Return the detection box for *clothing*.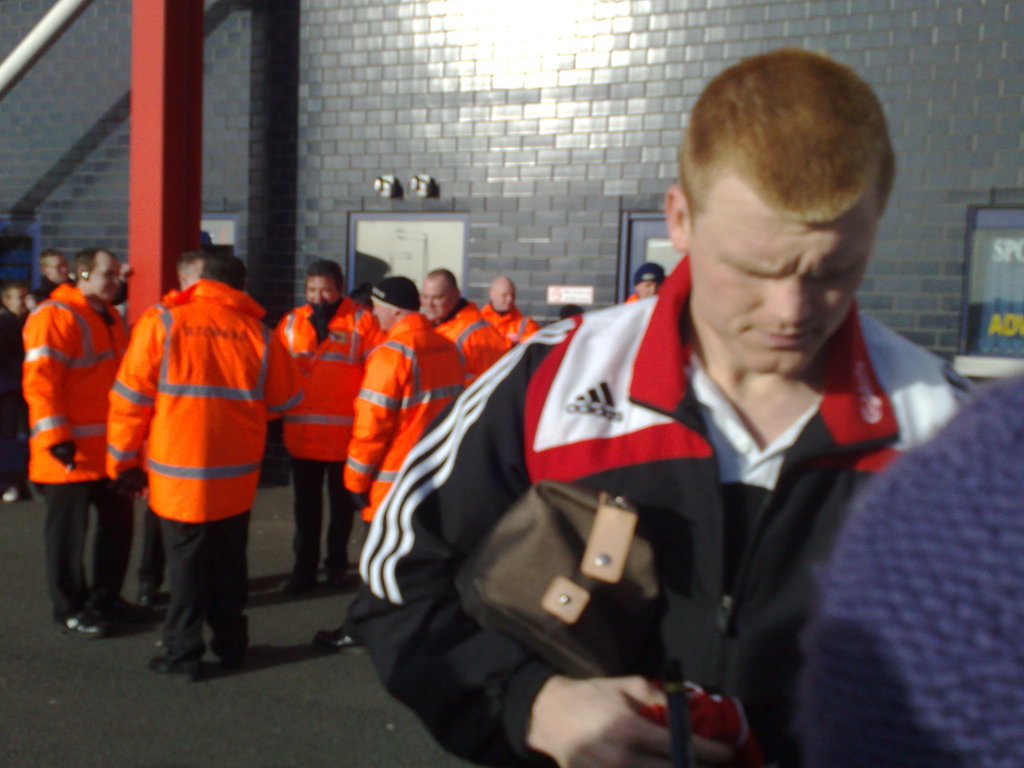
{"left": 265, "top": 297, "right": 380, "bottom": 566}.
